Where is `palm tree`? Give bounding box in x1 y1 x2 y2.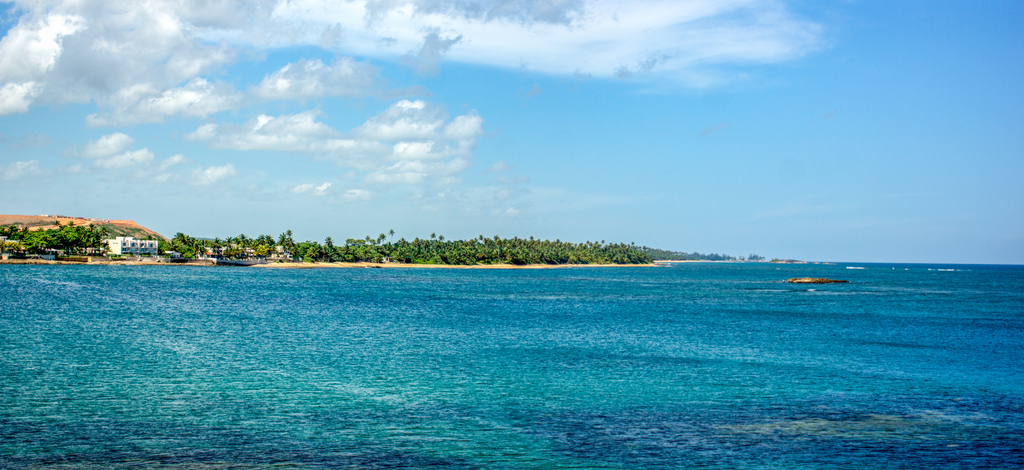
388 228 392 243.
